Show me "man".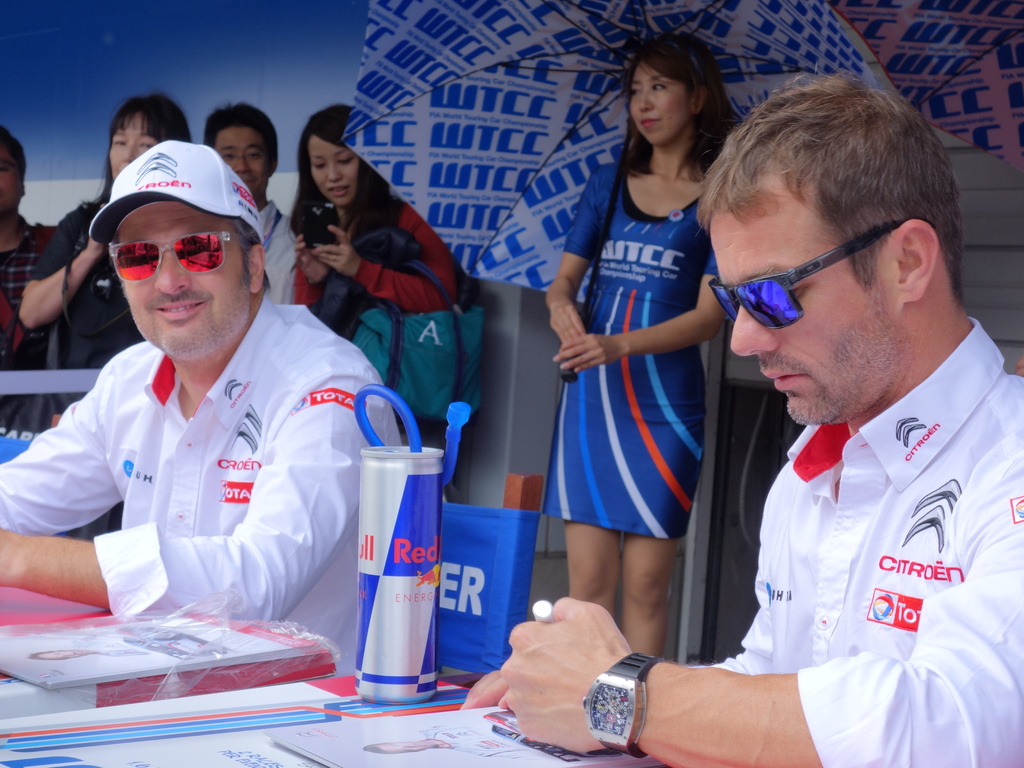
"man" is here: bbox(675, 92, 1023, 766).
